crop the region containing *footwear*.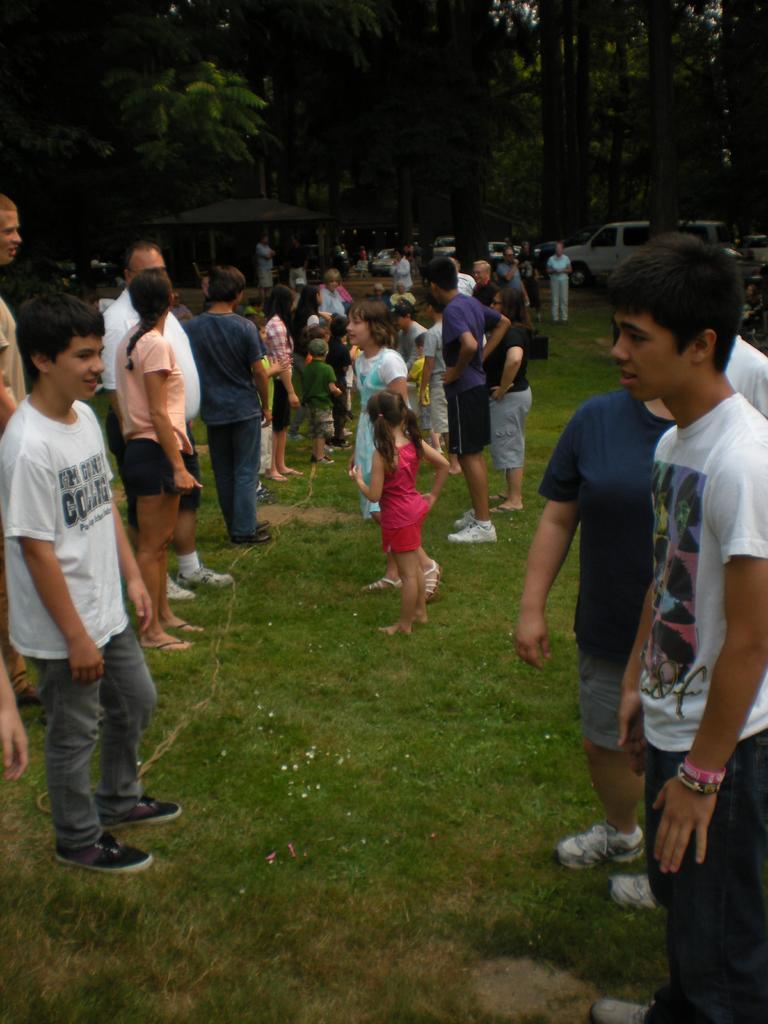
Crop region: [x1=593, y1=1000, x2=658, y2=1023].
